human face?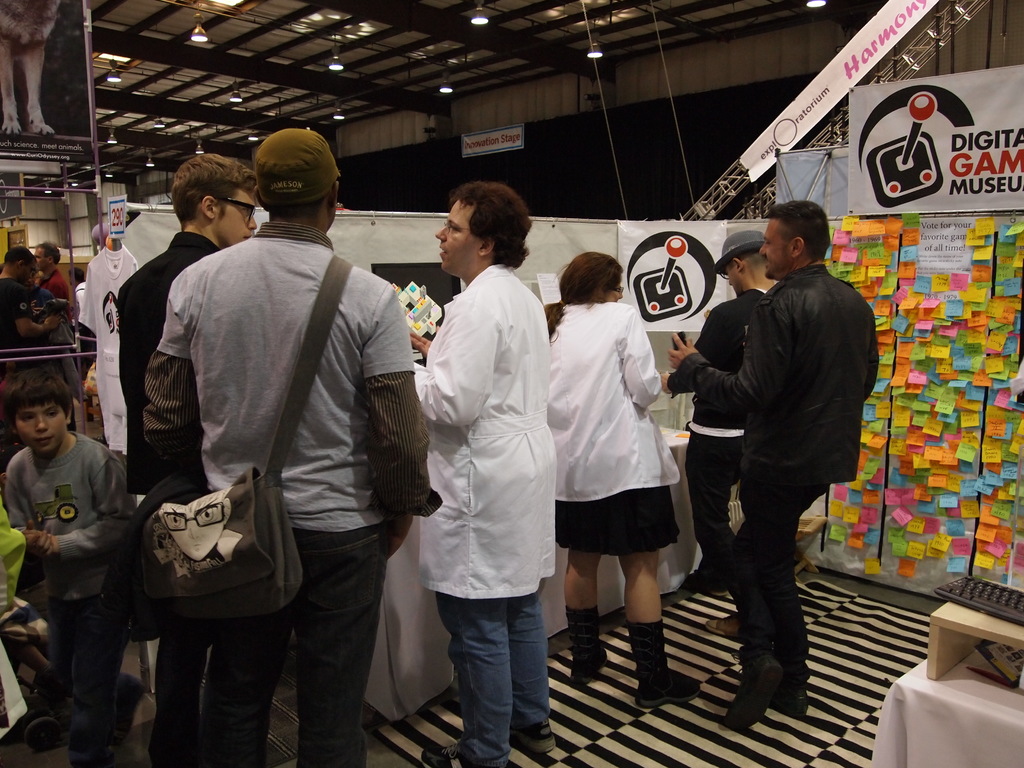
[758, 220, 792, 280]
